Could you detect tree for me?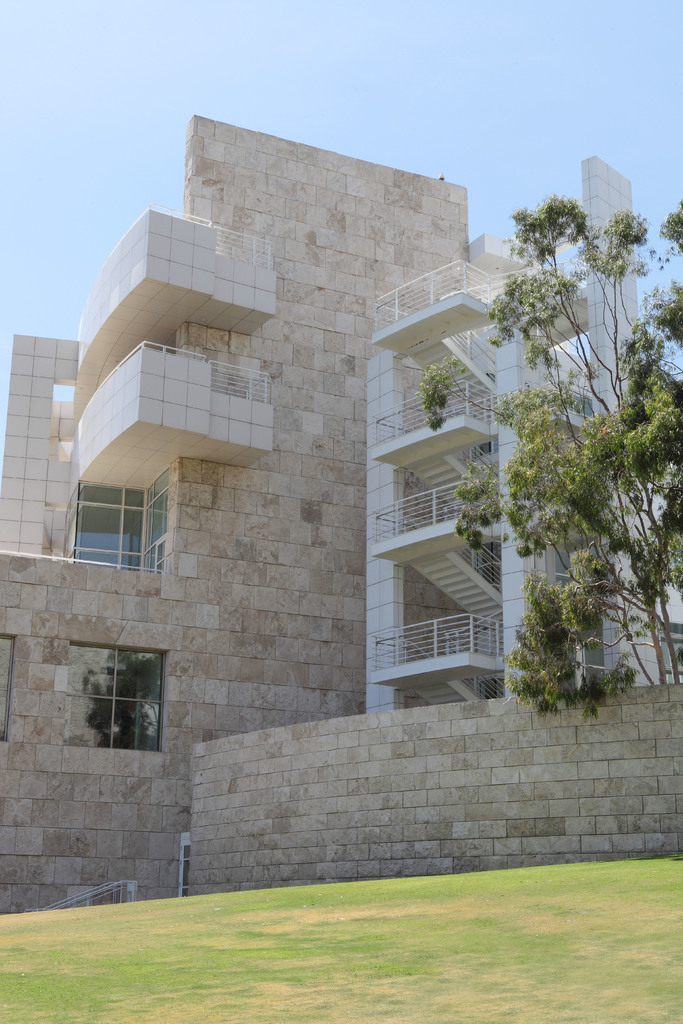
Detection result: x1=417, y1=197, x2=682, y2=720.
